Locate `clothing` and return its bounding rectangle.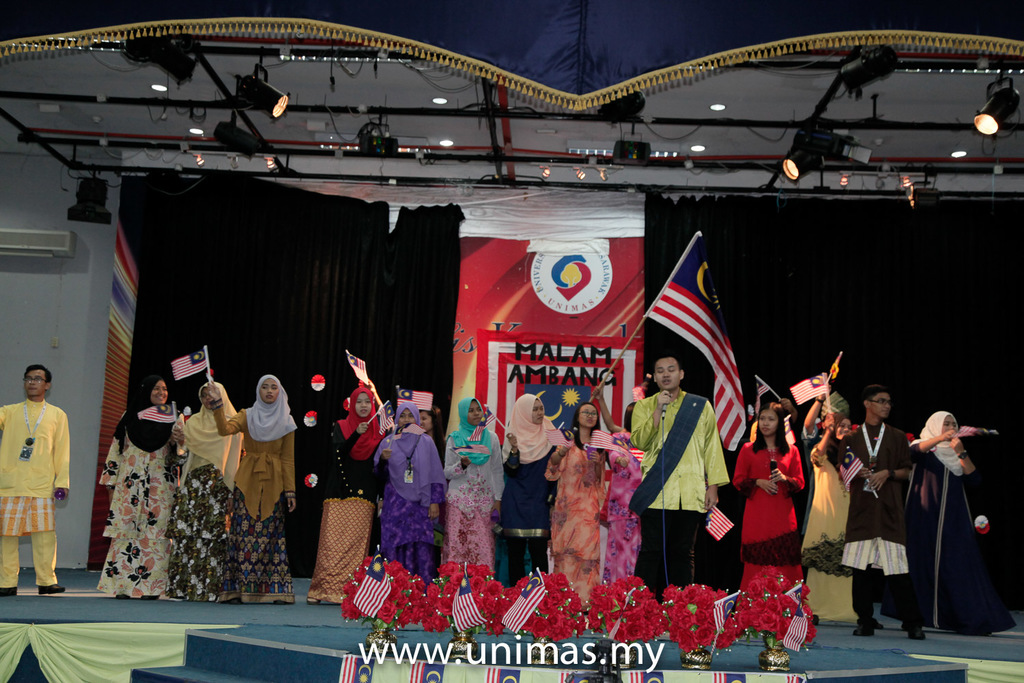
<bbox>829, 425, 915, 624</bbox>.
